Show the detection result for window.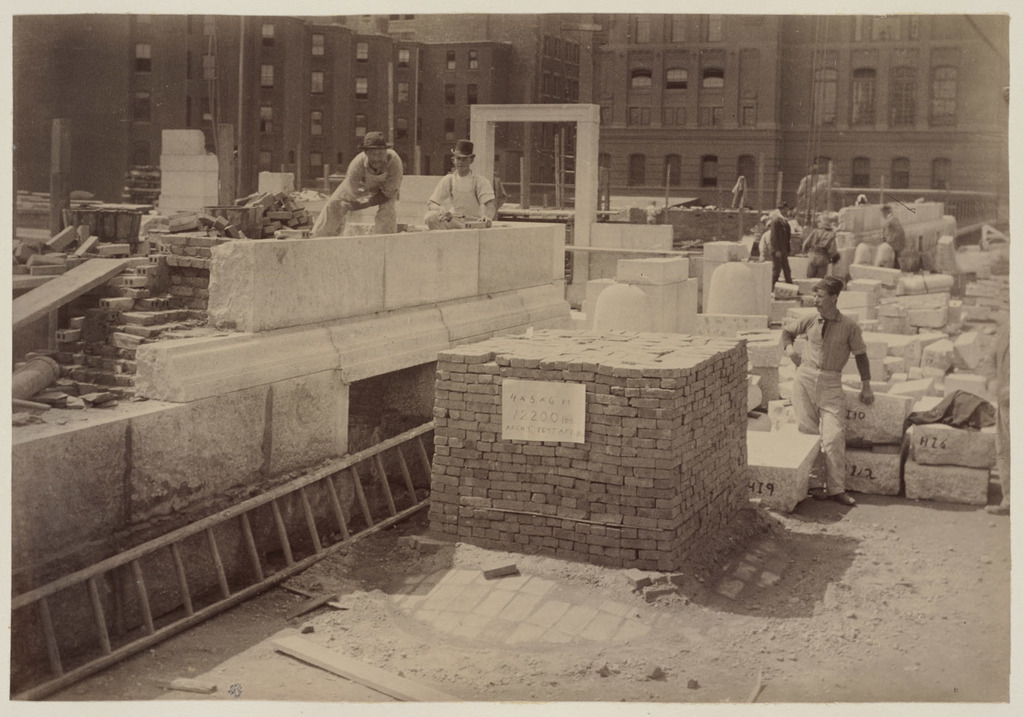
crop(889, 69, 920, 123).
